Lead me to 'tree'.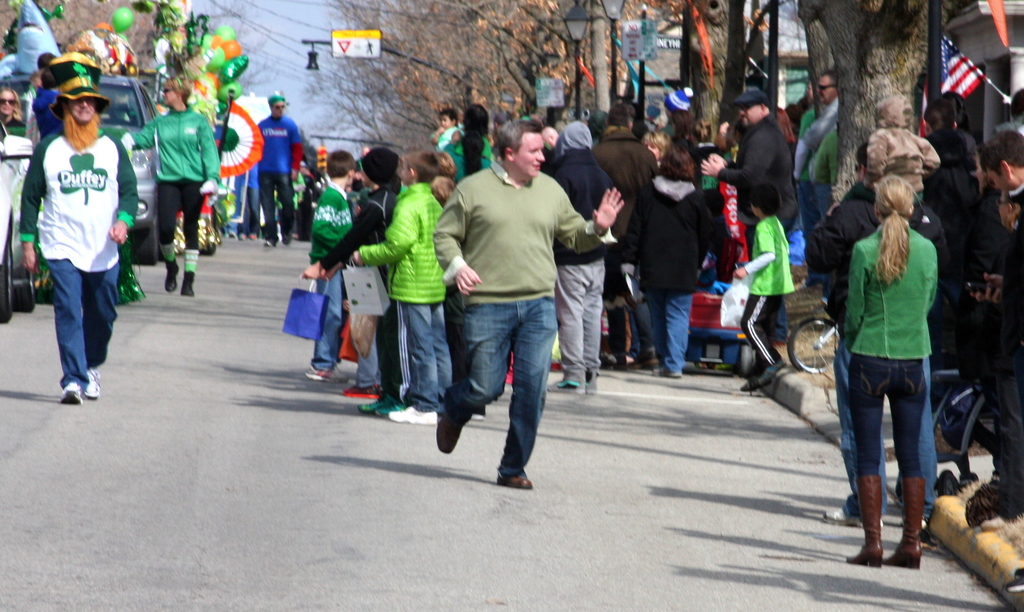
Lead to x1=796 y1=0 x2=966 y2=211.
